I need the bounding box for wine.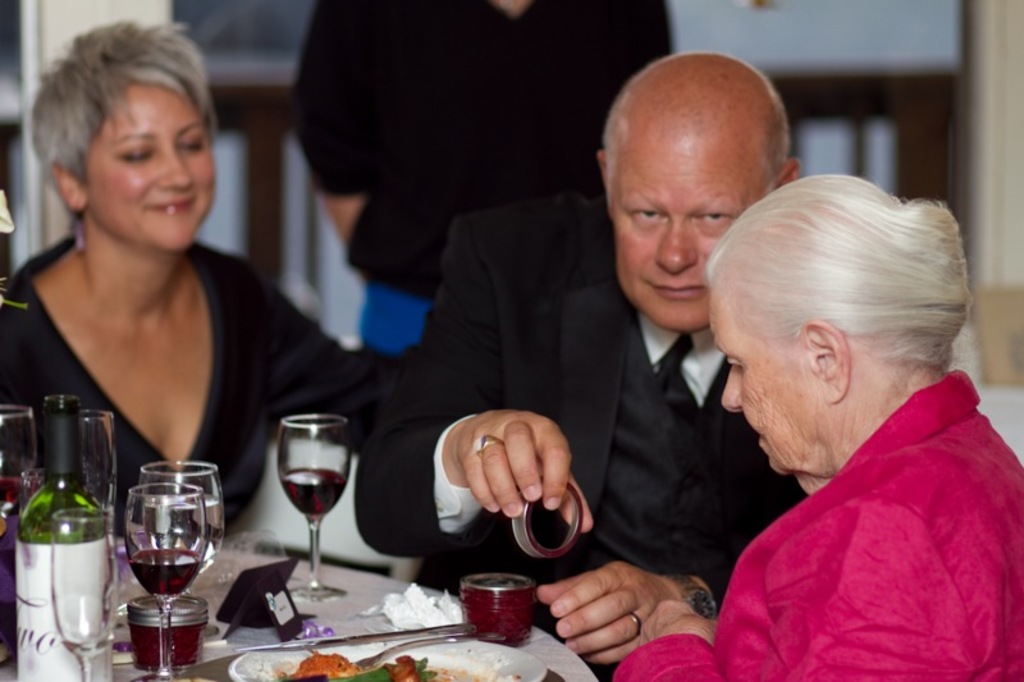
Here it is: <bbox>132, 549, 202, 600</bbox>.
